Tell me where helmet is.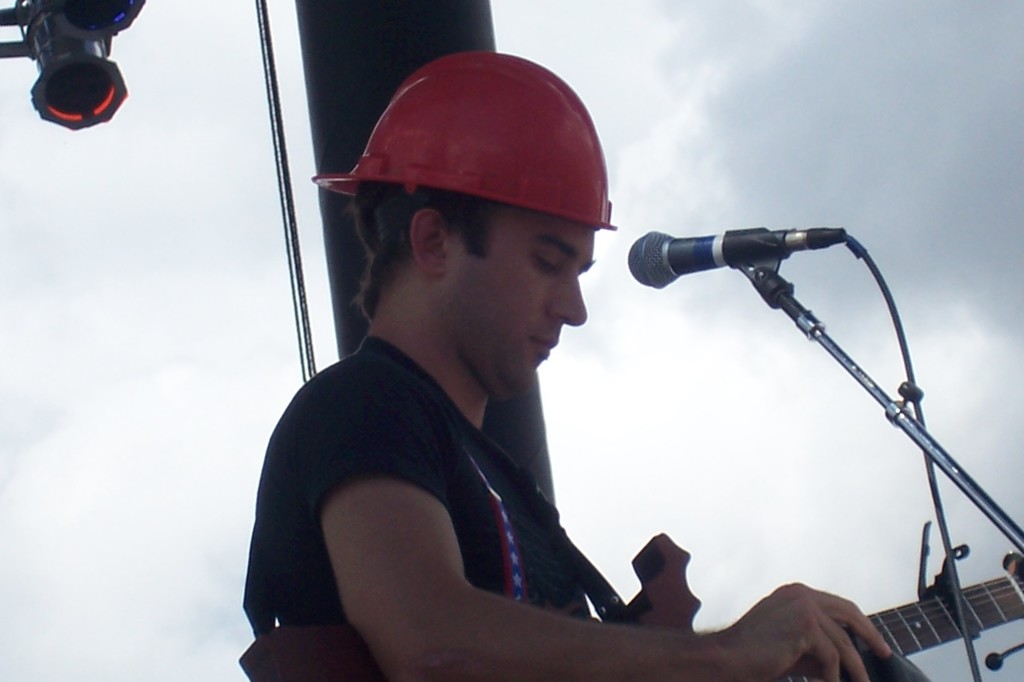
helmet is at 312:47:618:243.
